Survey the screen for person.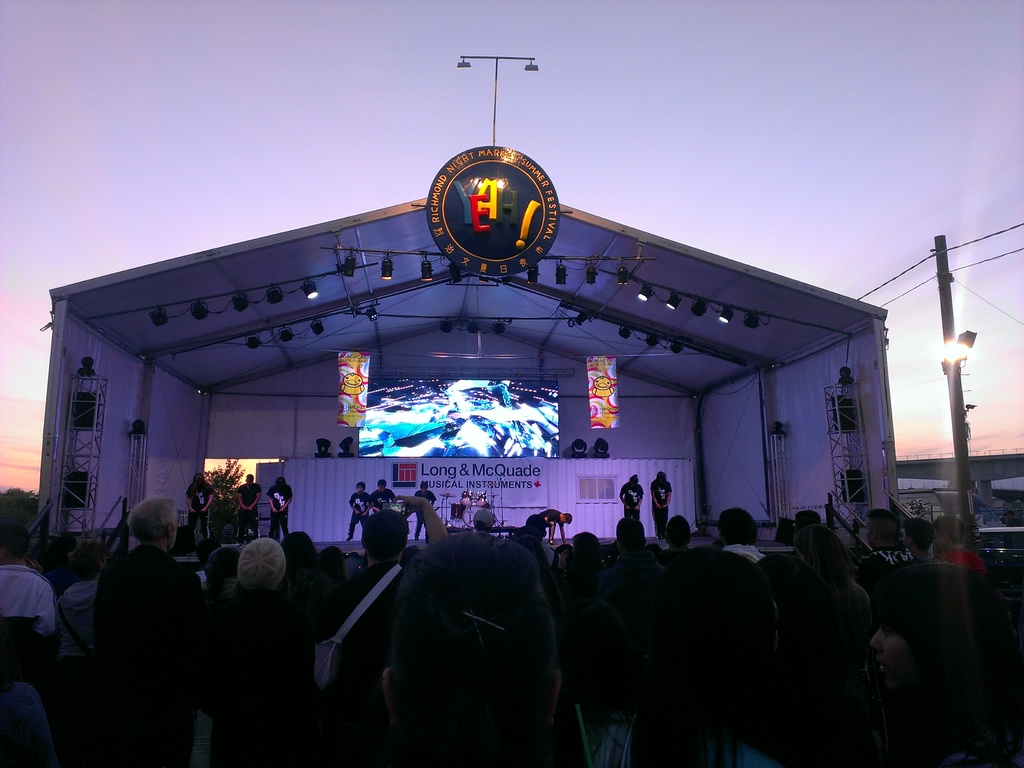
Survey found: x1=862 y1=564 x2=1022 y2=767.
